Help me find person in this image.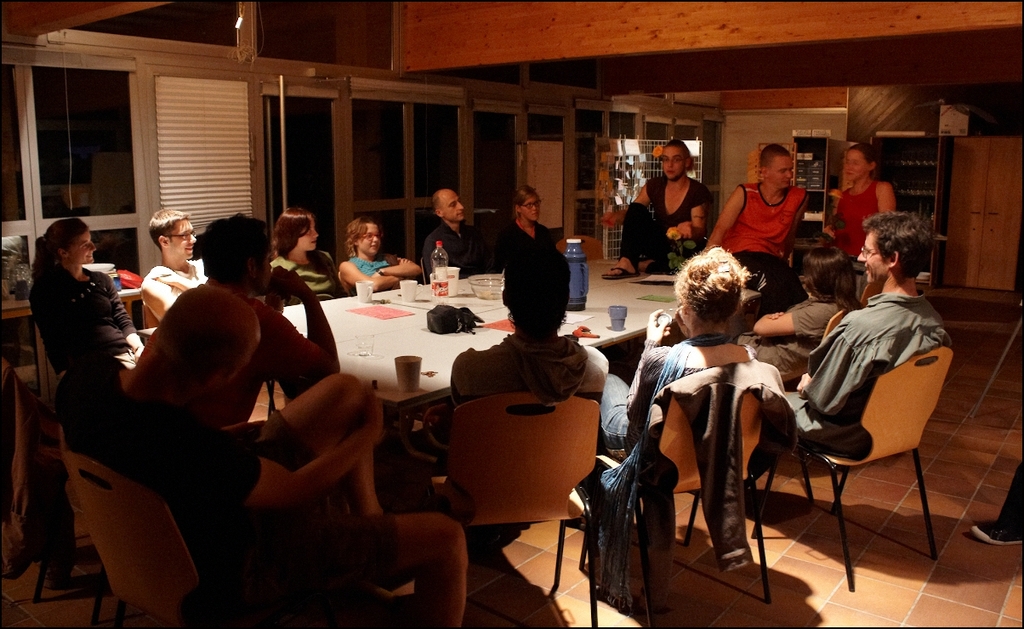
Found it: 139,207,210,327.
